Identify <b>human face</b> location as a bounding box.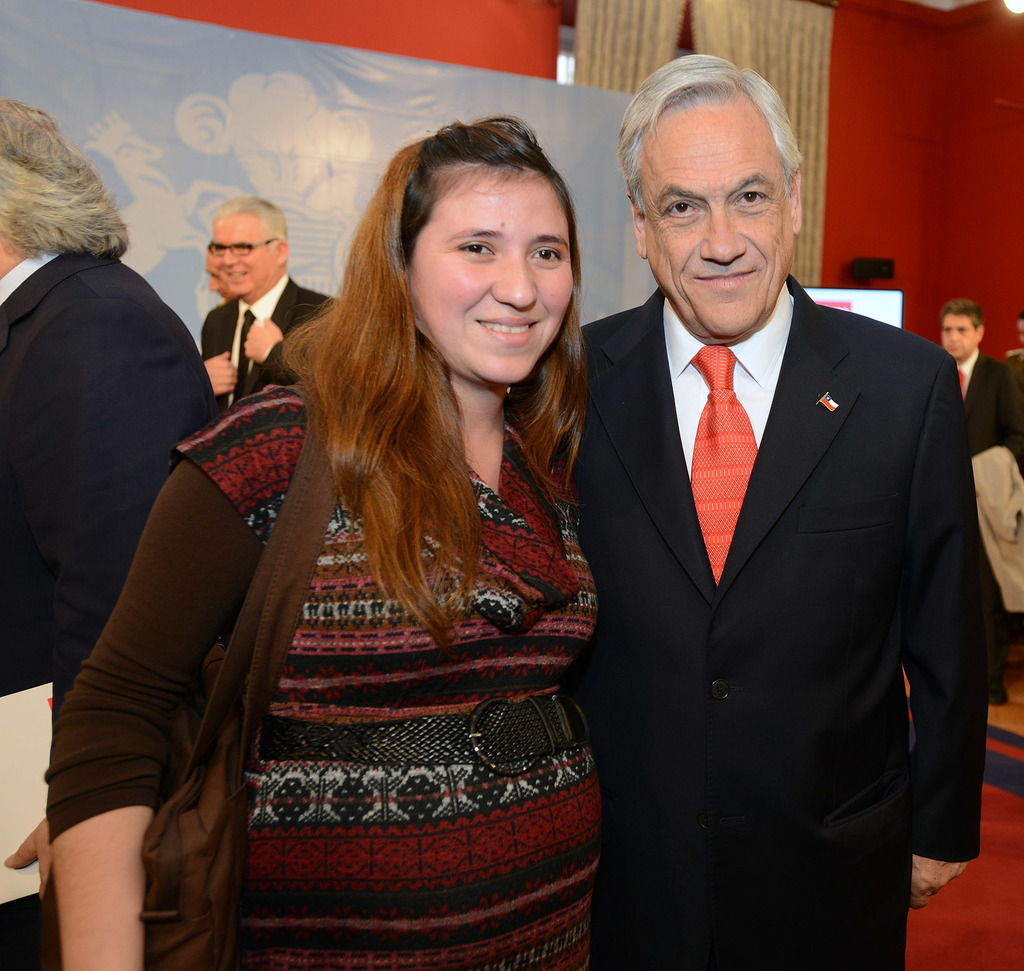
(left=640, top=113, right=797, bottom=337).
